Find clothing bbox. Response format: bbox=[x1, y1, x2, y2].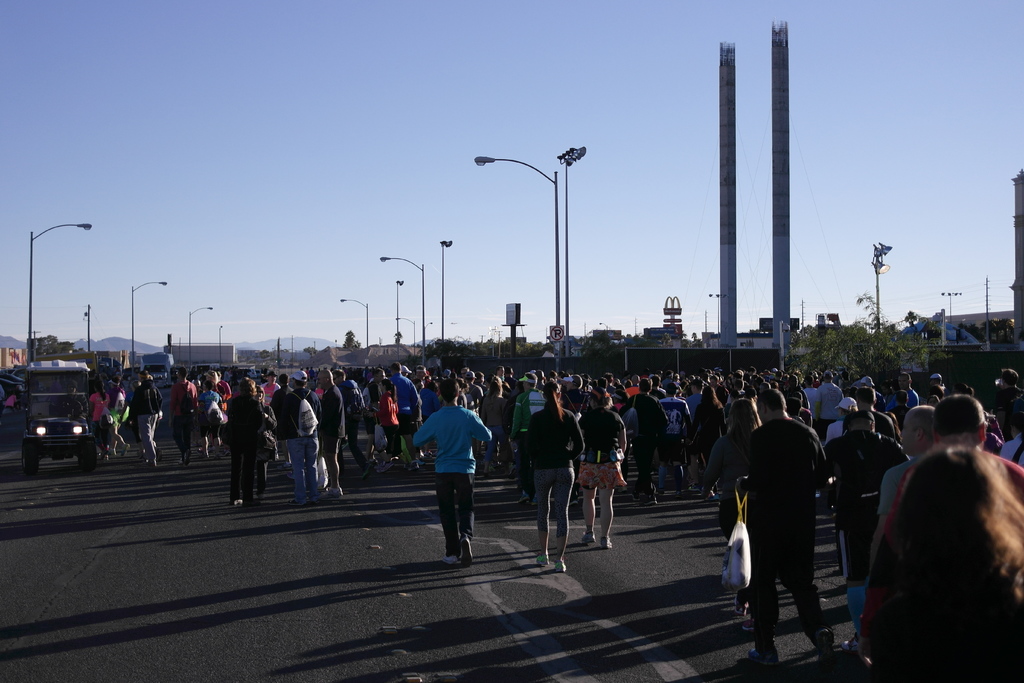
bbox=[582, 459, 624, 486].
